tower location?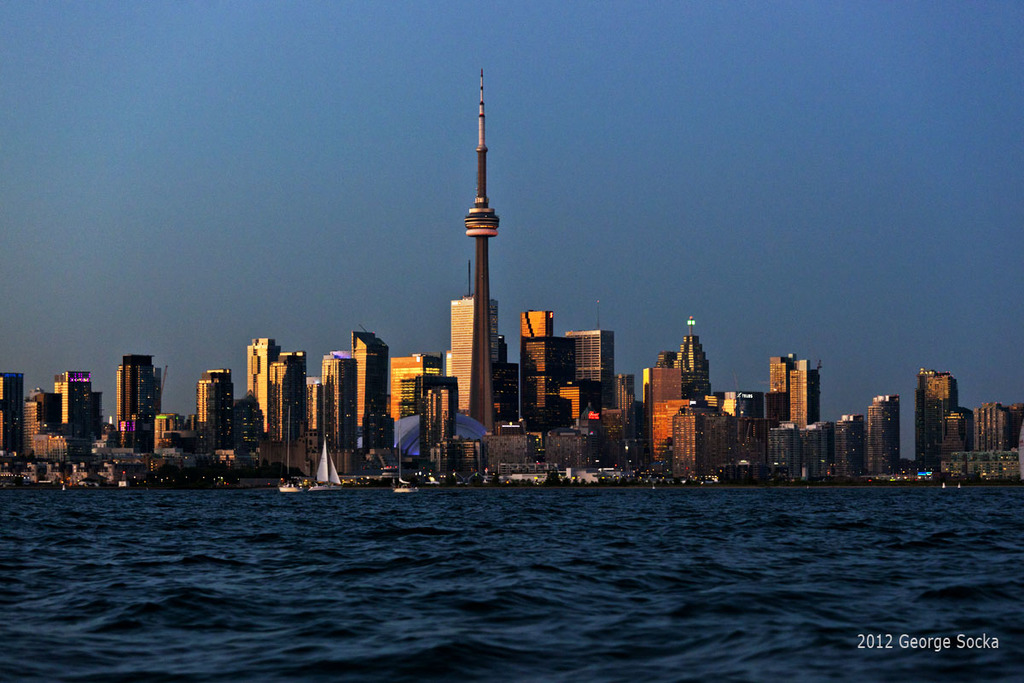
left=111, top=348, right=169, bottom=454
